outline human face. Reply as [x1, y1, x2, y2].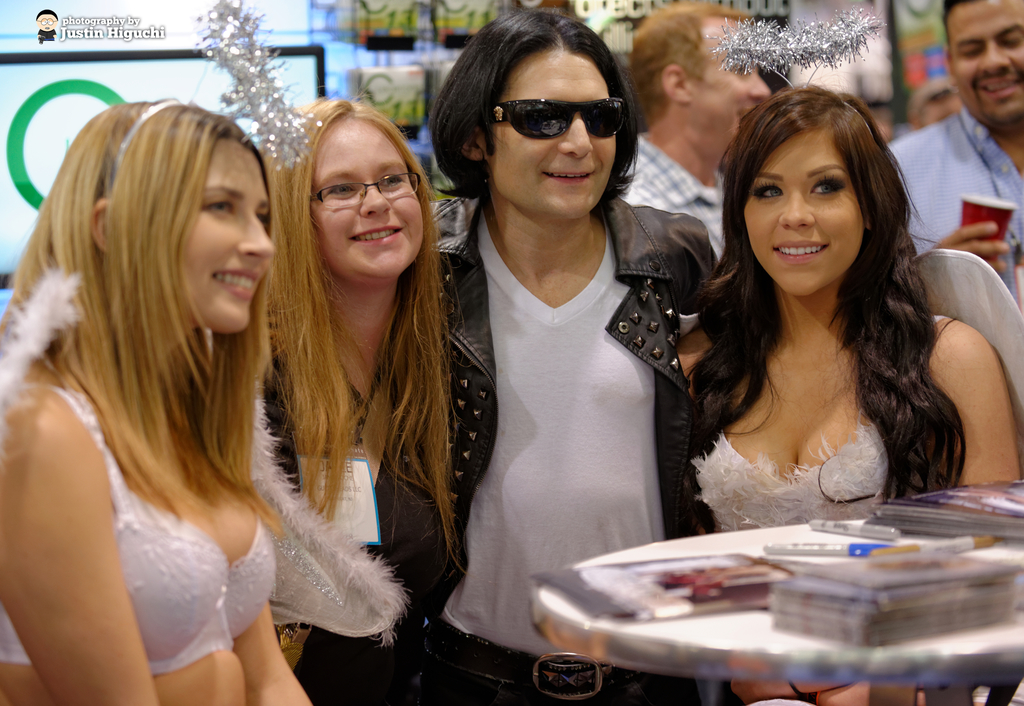
[180, 135, 275, 335].
